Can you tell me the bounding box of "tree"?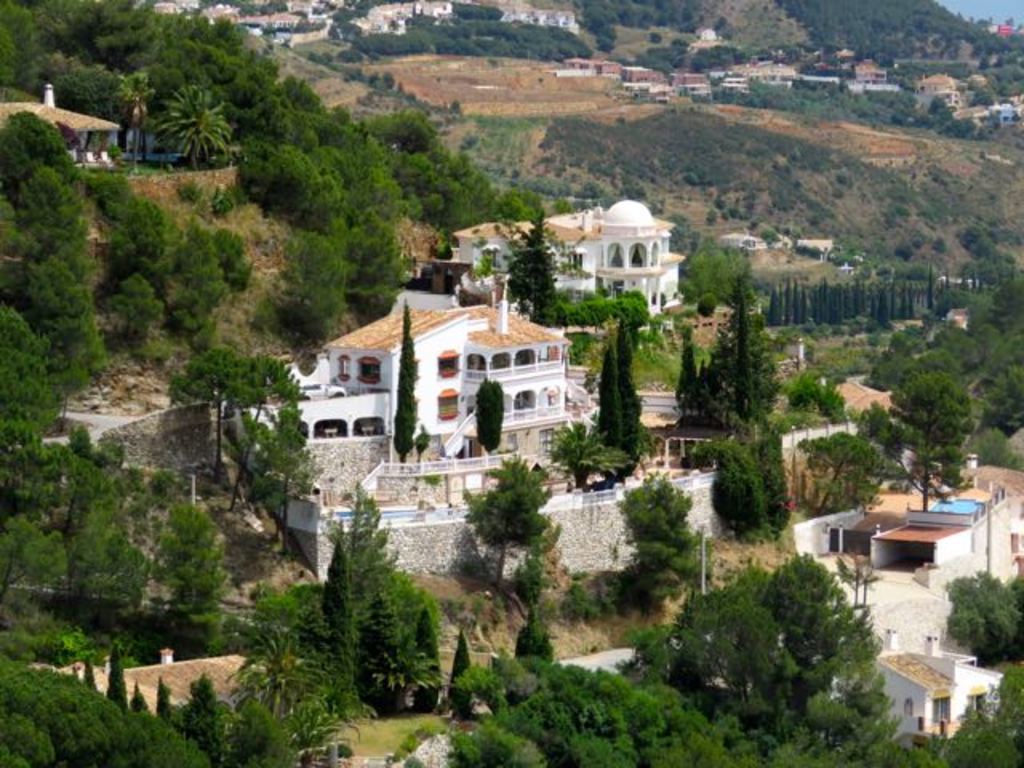
detection(120, 229, 267, 362).
